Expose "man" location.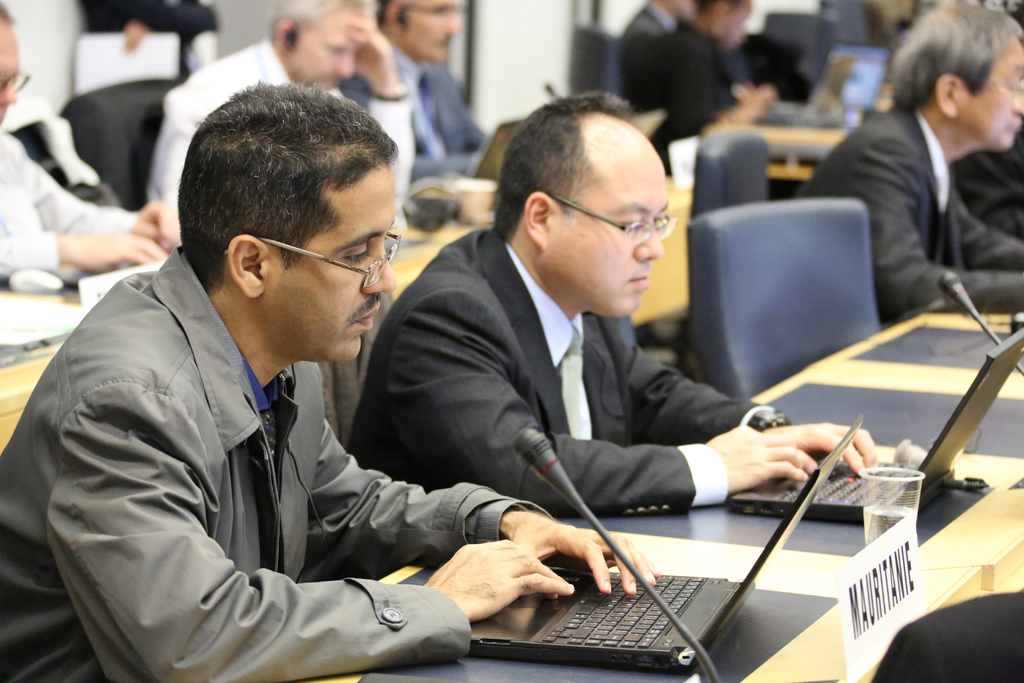
Exposed at {"x1": 0, "y1": 2, "x2": 182, "y2": 282}.
